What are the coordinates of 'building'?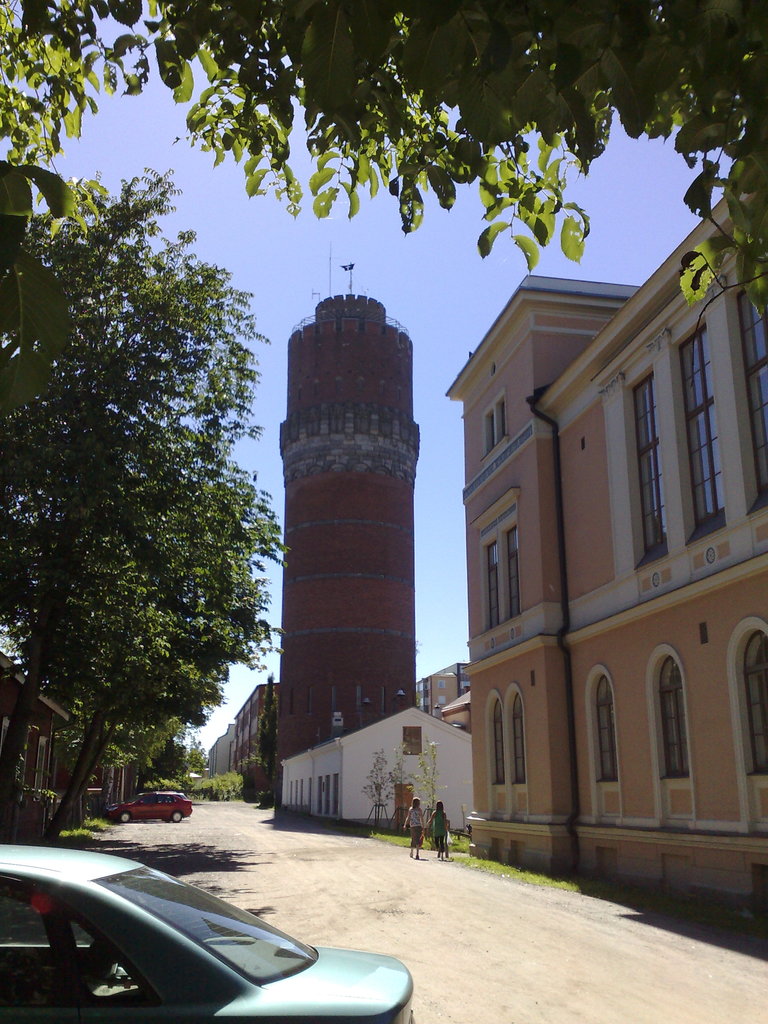
locate(443, 186, 767, 901).
